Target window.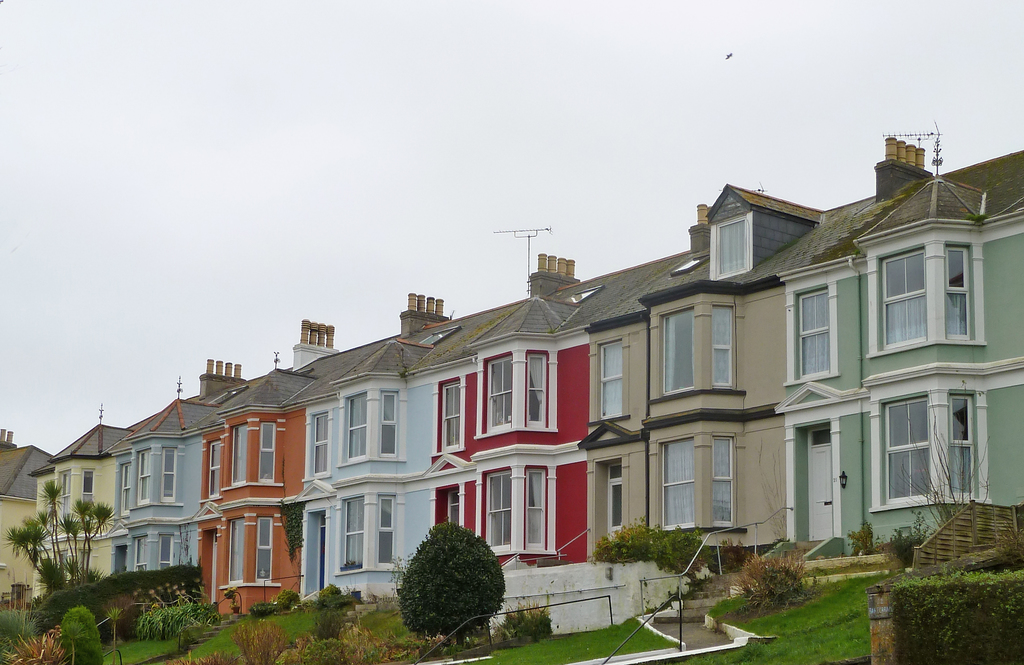
Target region: 341/500/364/571.
